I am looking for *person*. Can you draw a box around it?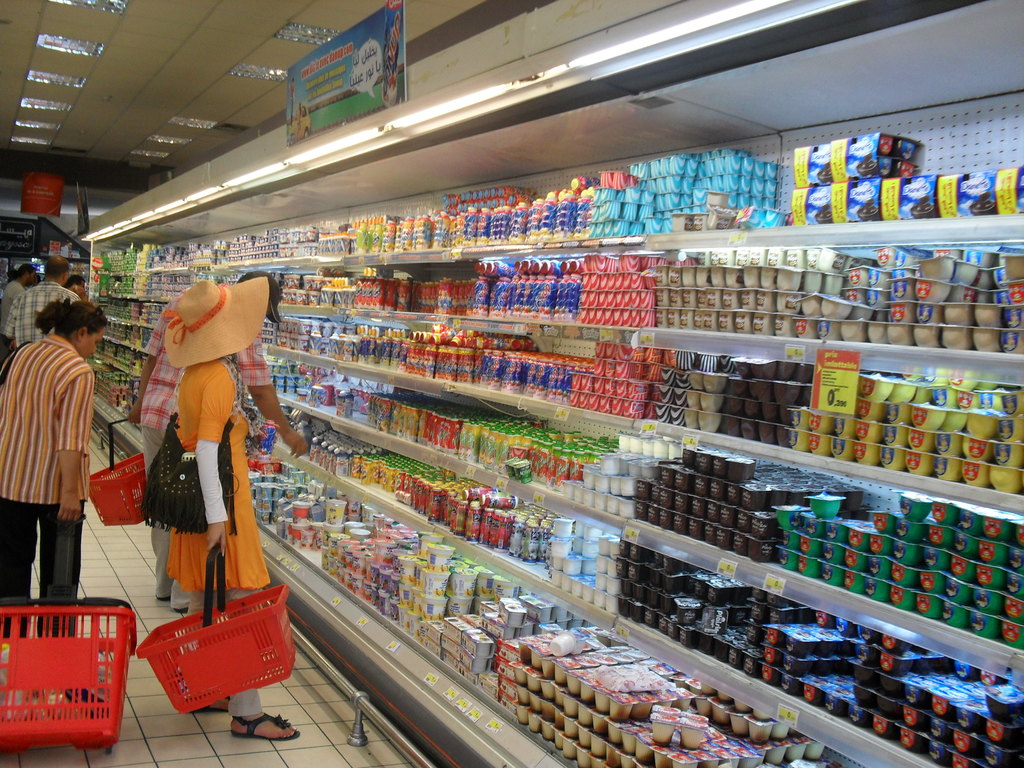
Sure, the bounding box is bbox=[167, 267, 308, 743].
